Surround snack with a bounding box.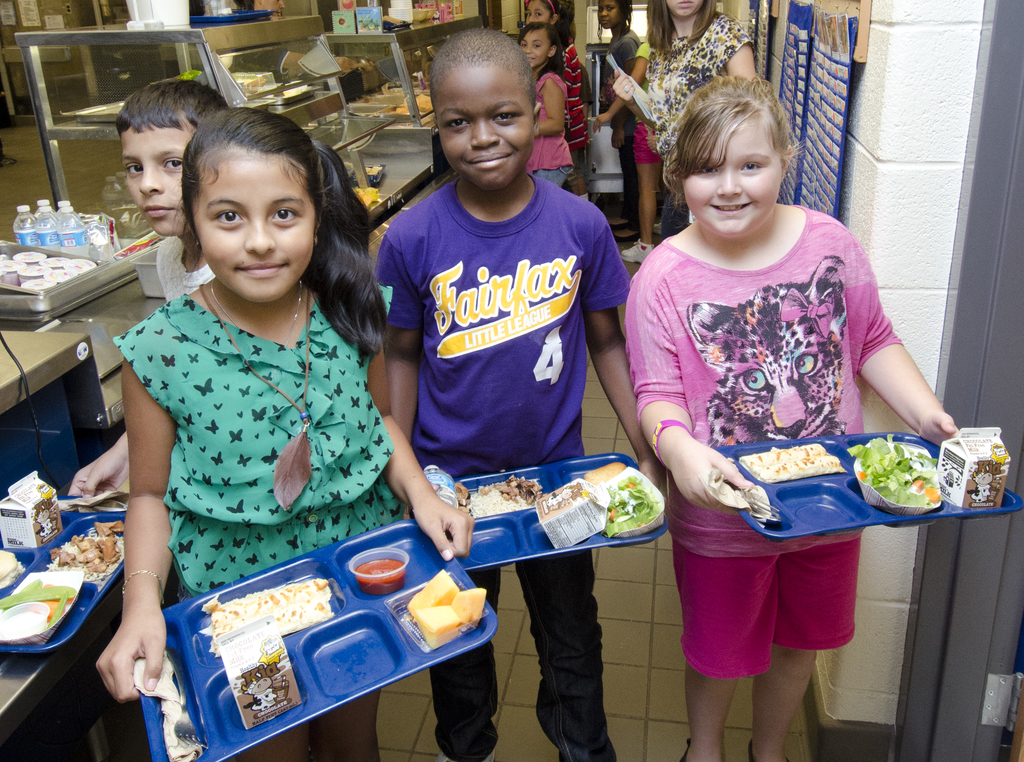
<bbox>459, 459, 681, 553</bbox>.
